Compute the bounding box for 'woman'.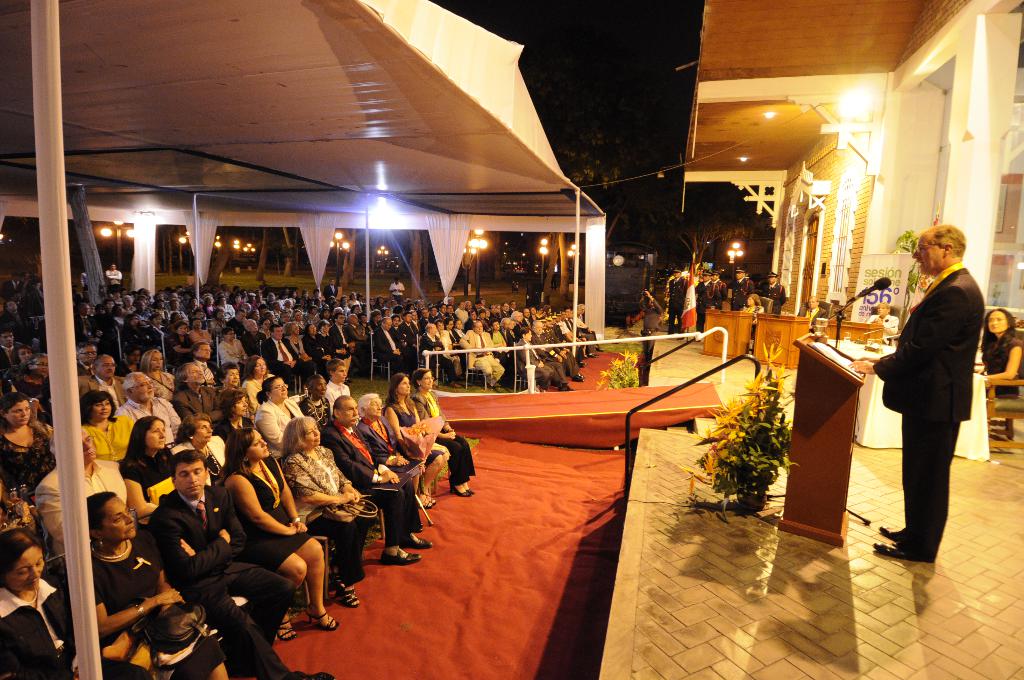
left=11, top=346, right=35, bottom=365.
